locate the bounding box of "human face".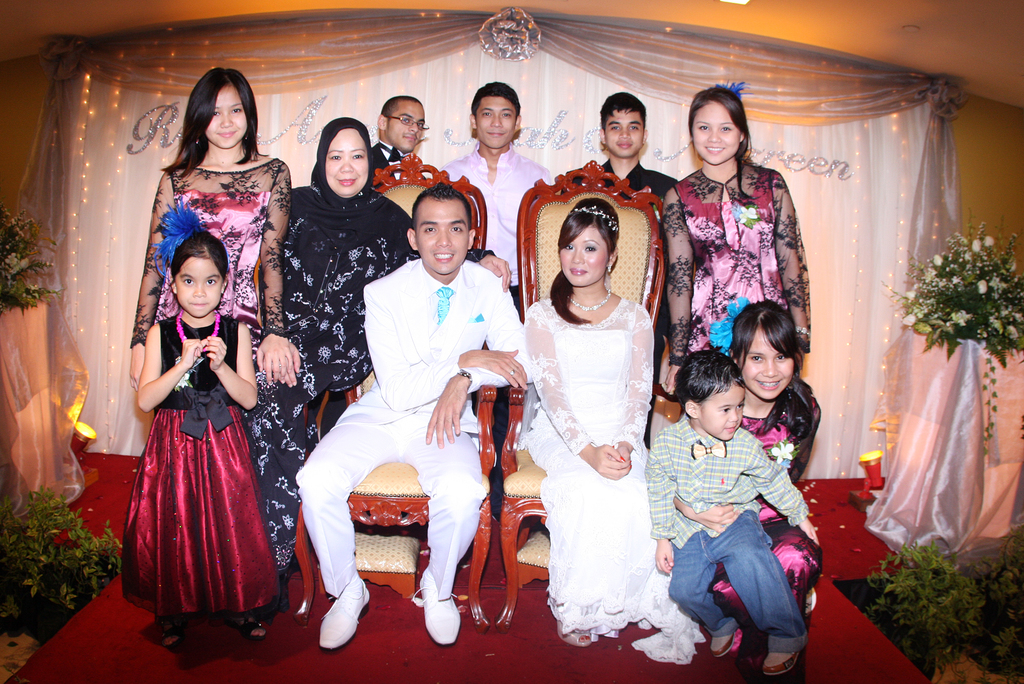
Bounding box: {"x1": 739, "y1": 322, "x2": 797, "y2": 400}.
